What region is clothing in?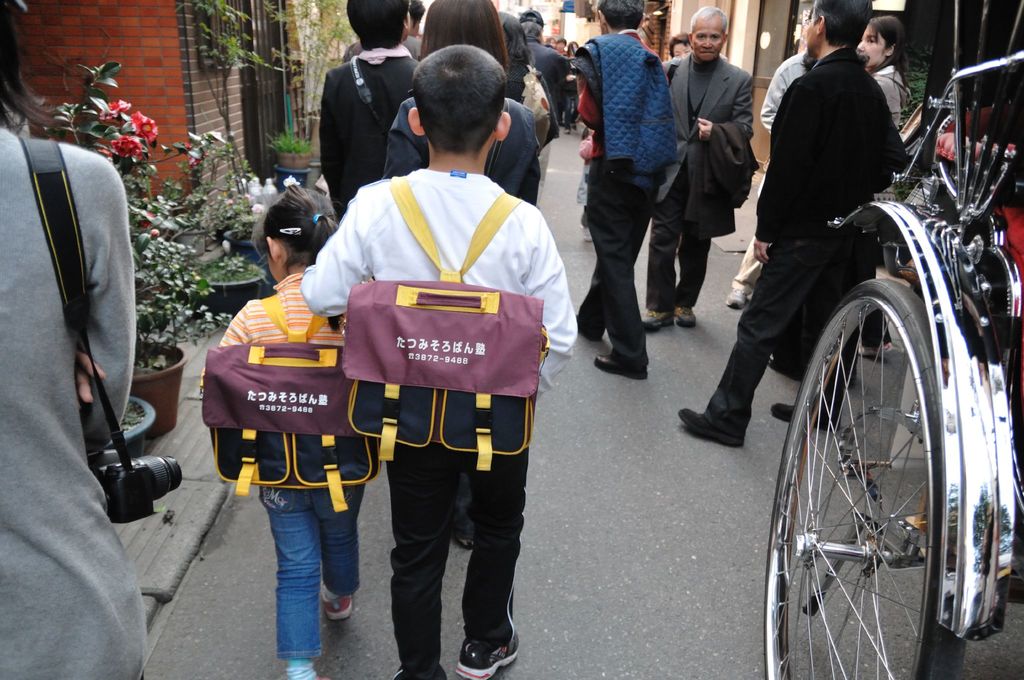
box=[569, 31, 681, 371].
